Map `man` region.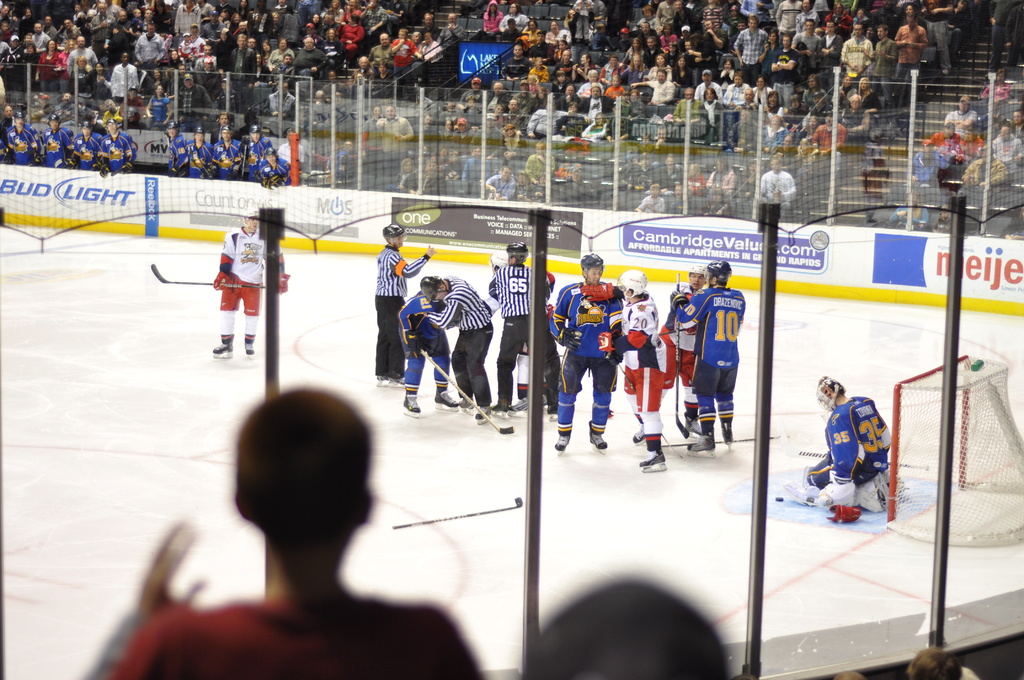
Mapped to (x1=662, y1=262, x2=706, y2=435).
